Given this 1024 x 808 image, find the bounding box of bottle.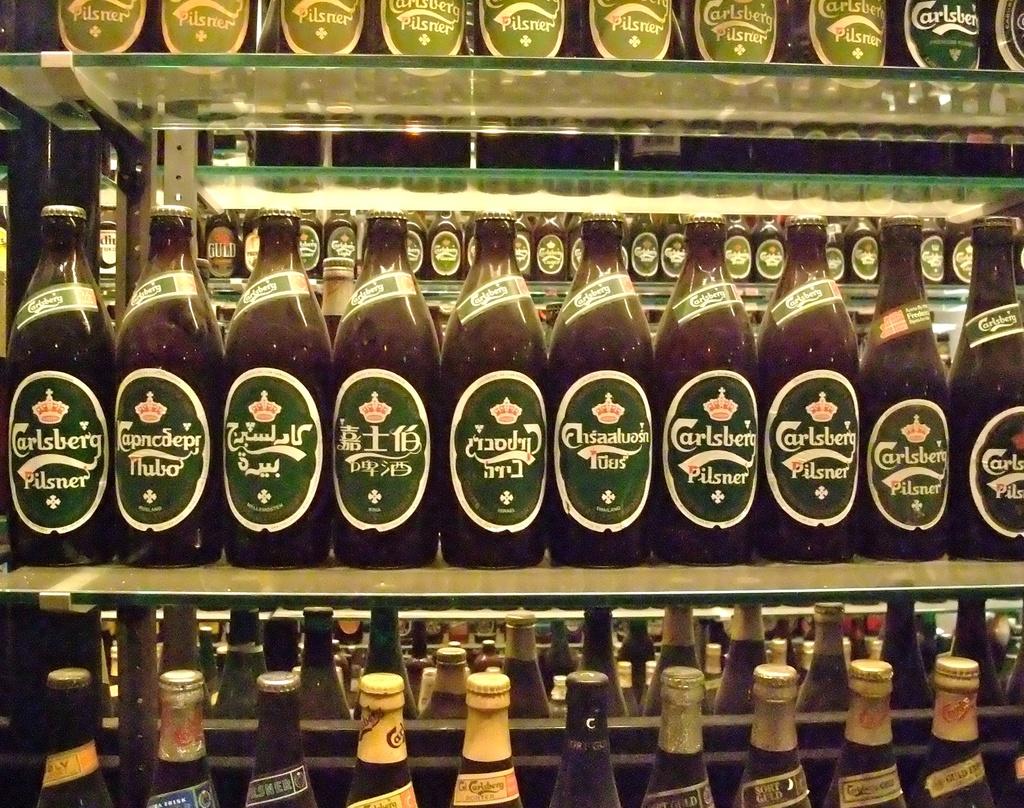
[x1=253, y1=99, x2=323, y2=192].
